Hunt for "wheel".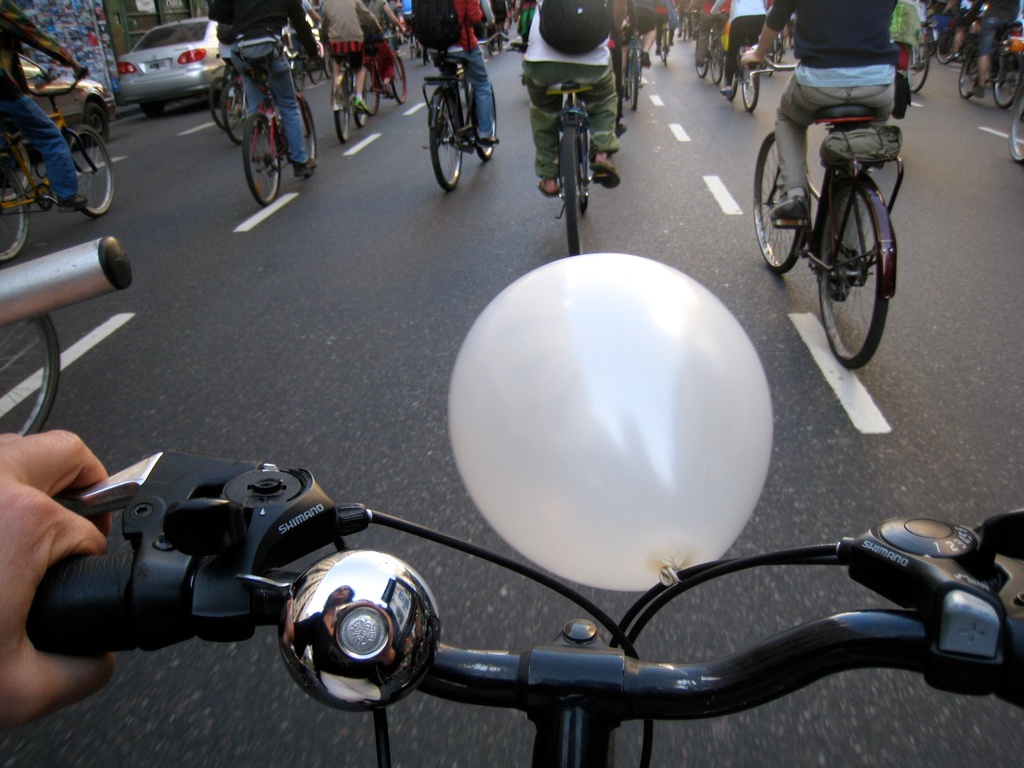
Hunted down at (554, 122, 586, 258).
